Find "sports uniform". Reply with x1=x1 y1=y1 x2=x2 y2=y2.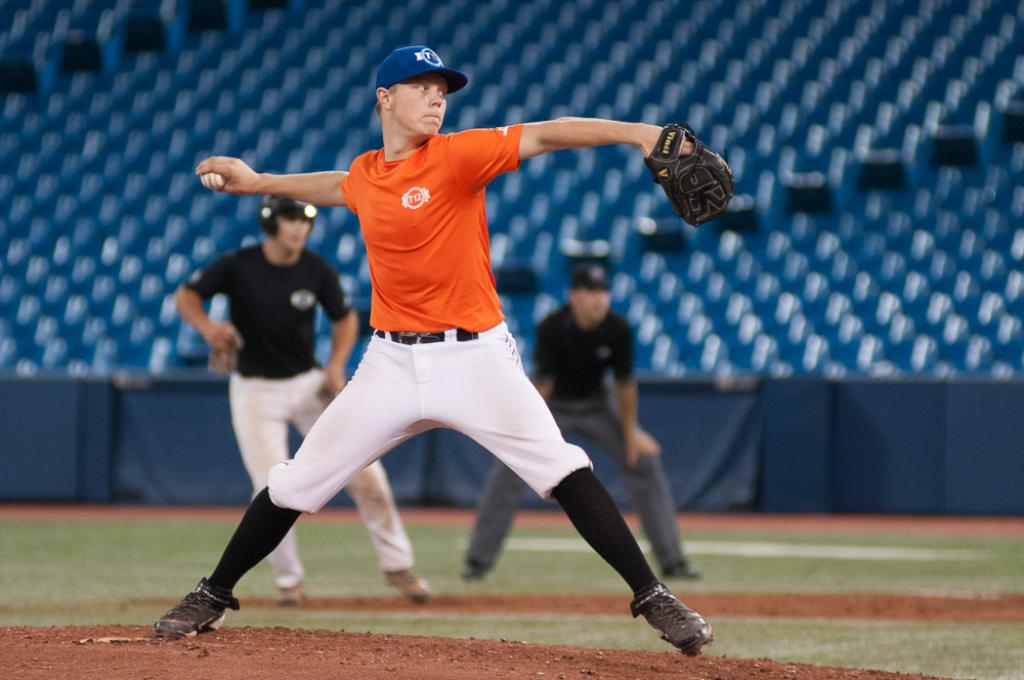
x1=456 y1=303 x2=694 y2=571.
